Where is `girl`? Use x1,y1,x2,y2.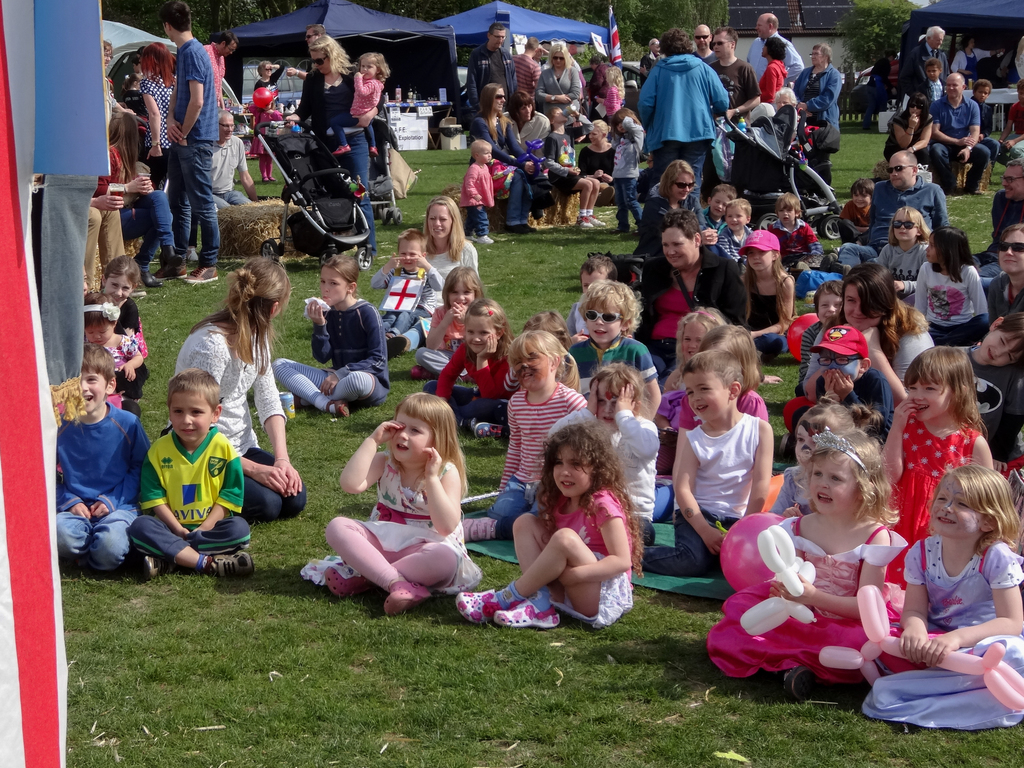
413,265,488,383.
